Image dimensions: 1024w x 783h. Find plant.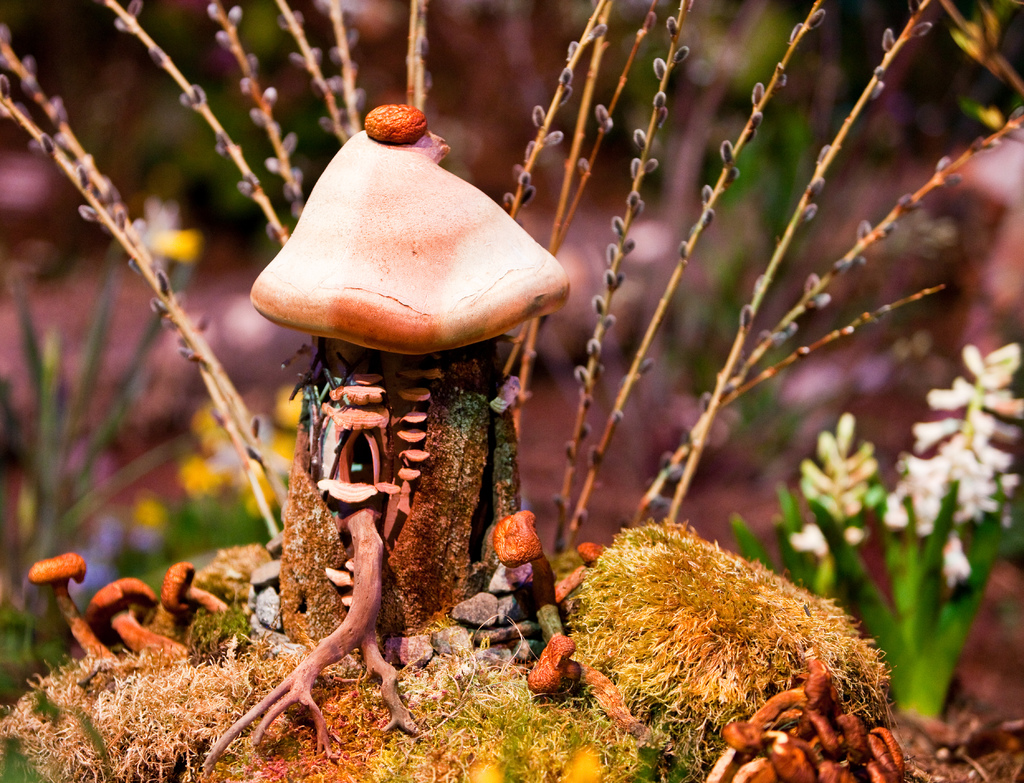
0/734/42/782.
